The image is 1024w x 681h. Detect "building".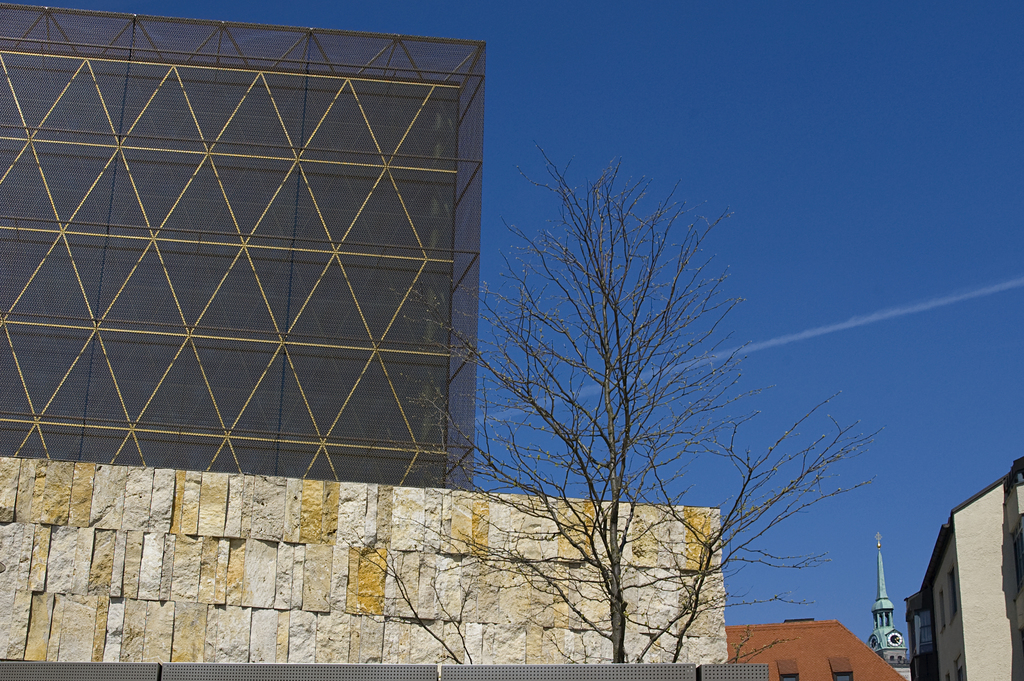
Detection: (0,4,478,496).
